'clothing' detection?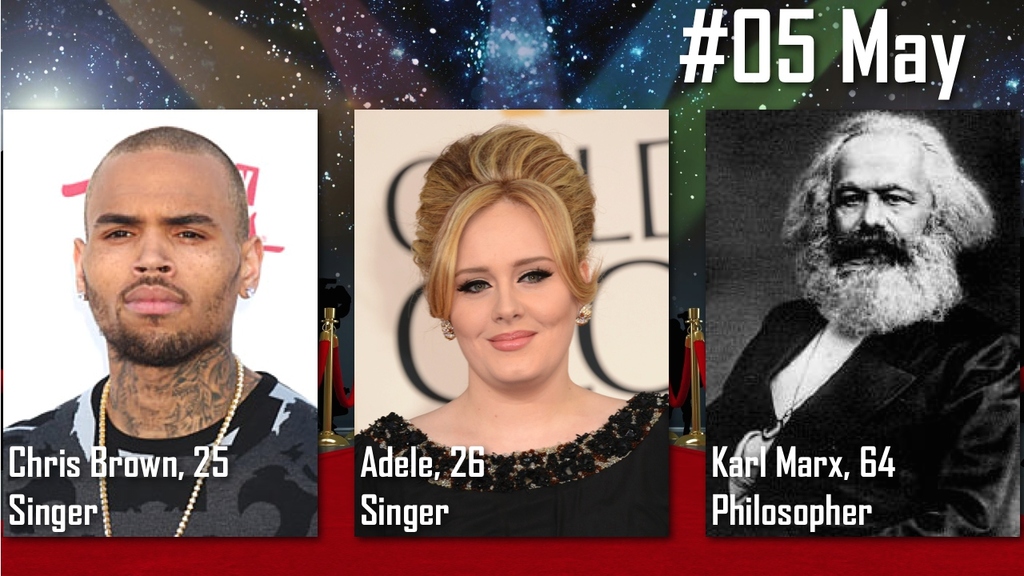
select_region(701, 298, 1022, 528)
